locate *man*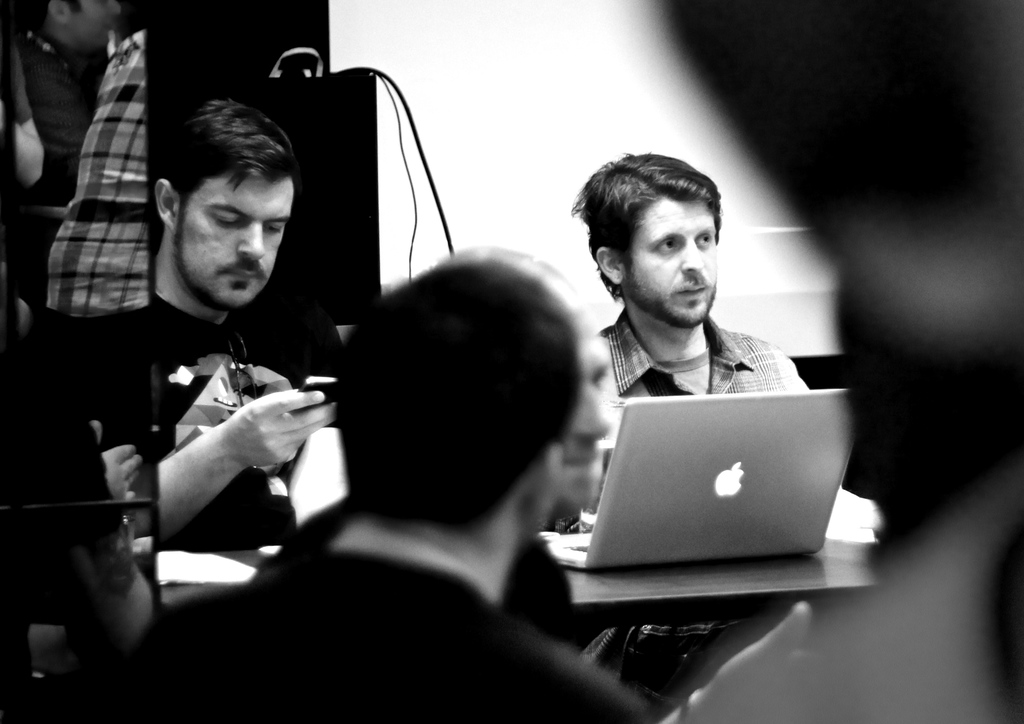
bbox=(429, 244, 817, 723)
